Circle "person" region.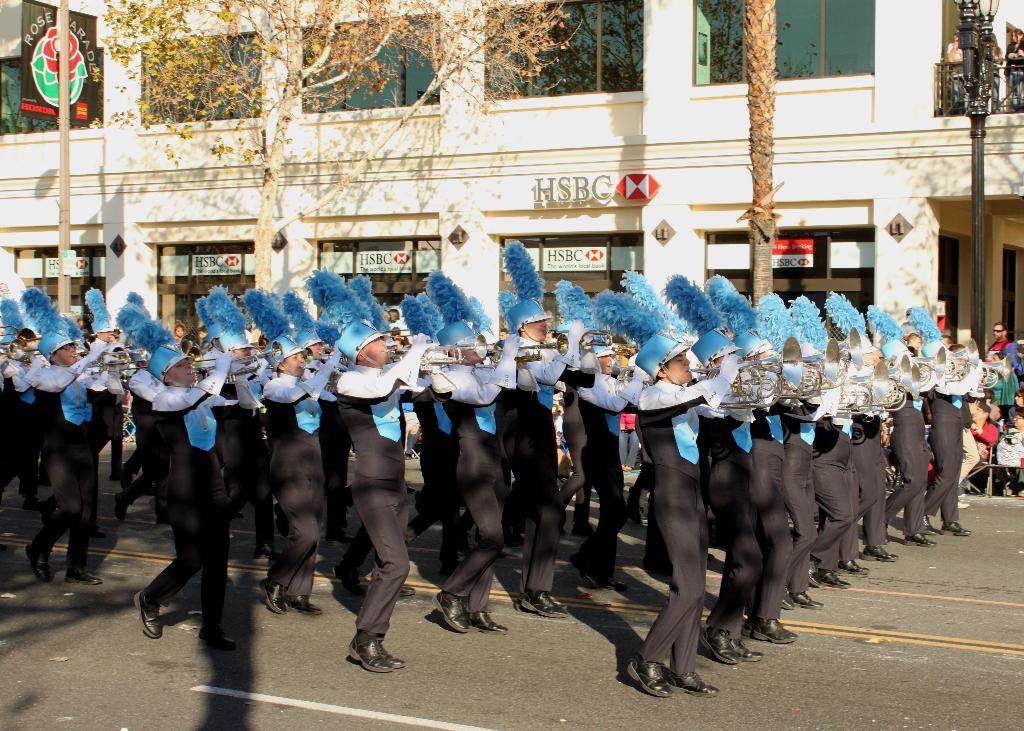
Region: 817 296 891 565.
